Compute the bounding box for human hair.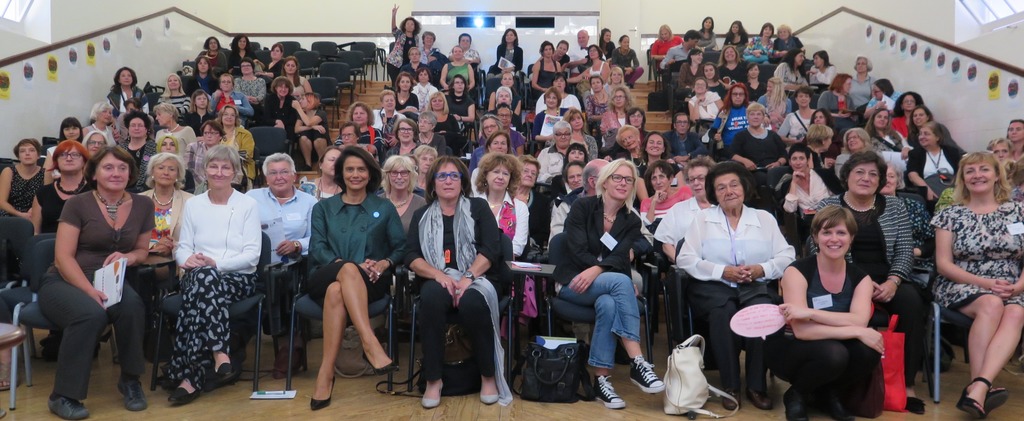
[left=278, top=55, right=299, bottom=81].
